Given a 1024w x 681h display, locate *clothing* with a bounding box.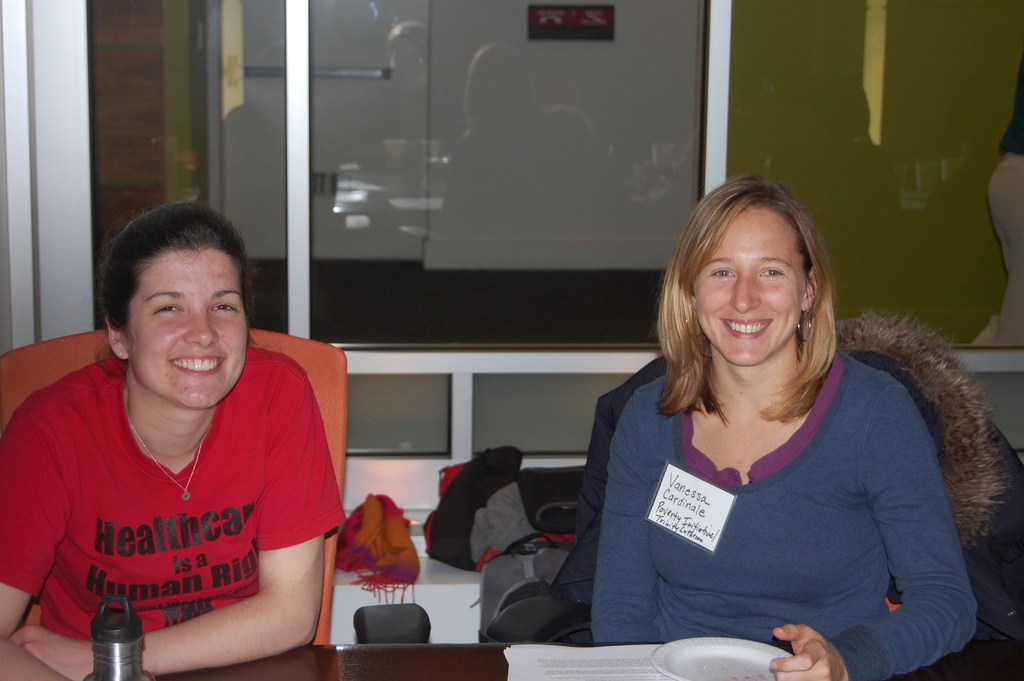
Located: [x1=28, y1=336, x2=335, y2=658].
